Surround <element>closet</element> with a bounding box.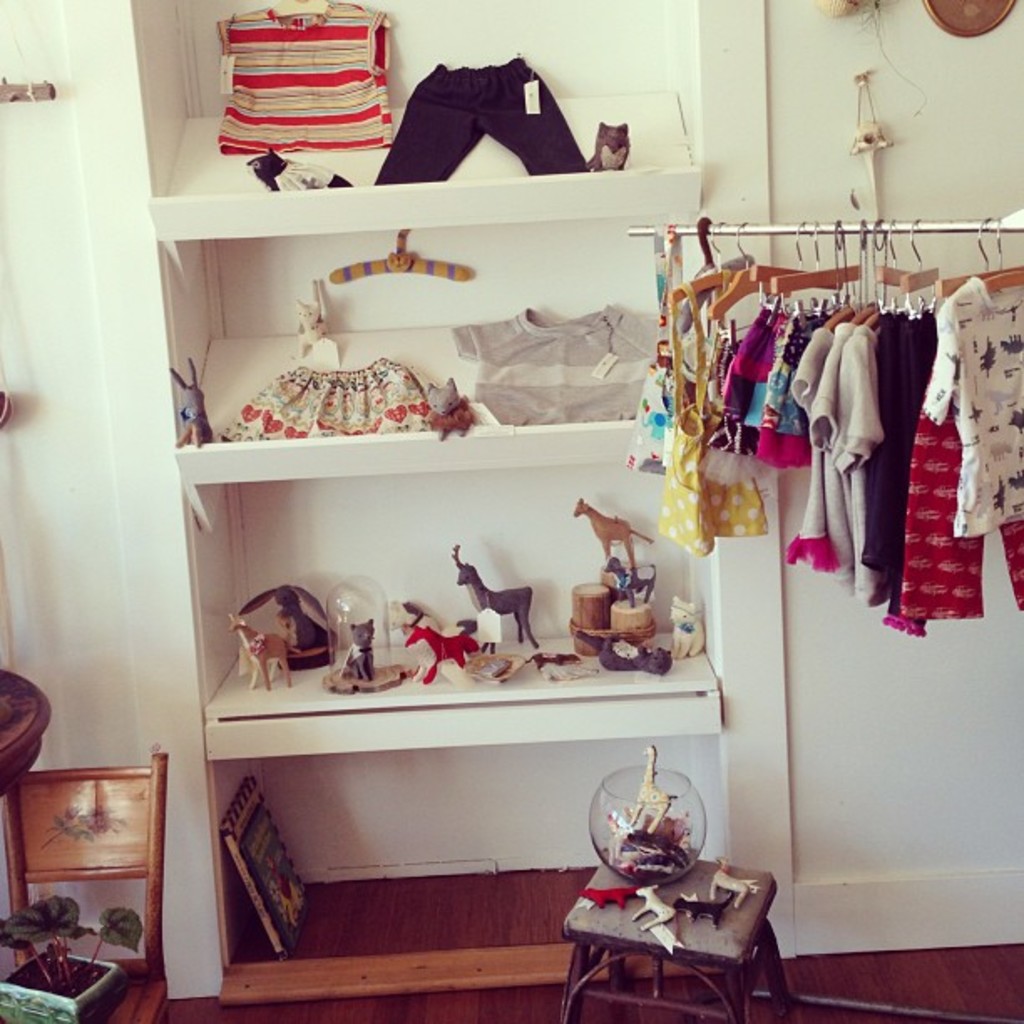
crop(122, 0, 719, 992).
